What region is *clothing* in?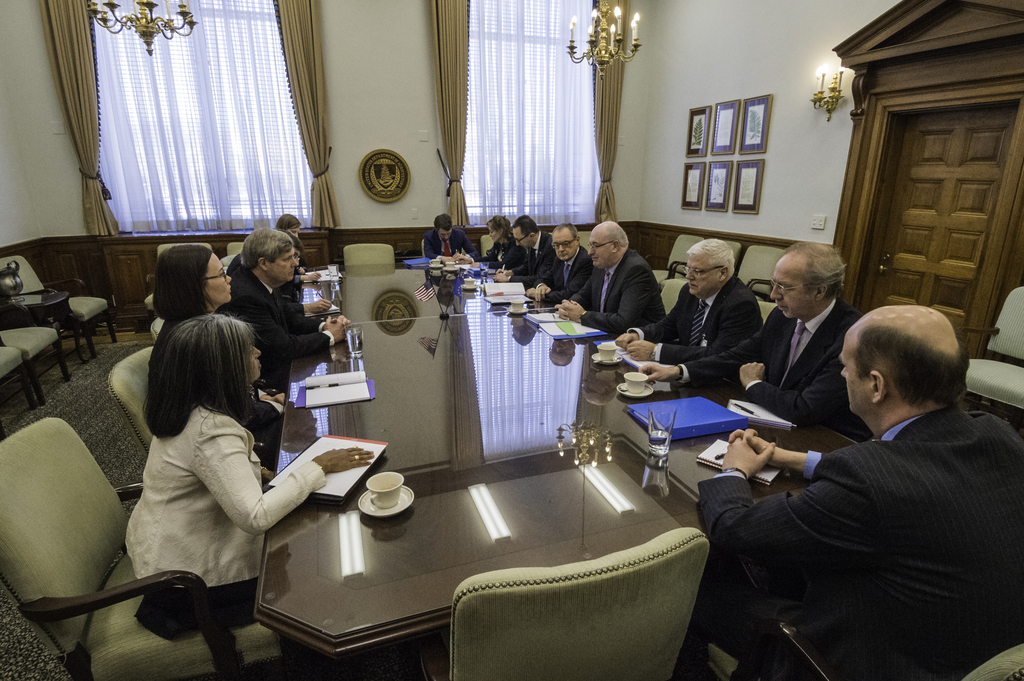
<bbox>709, 387, 1023, 650</bbox>.
